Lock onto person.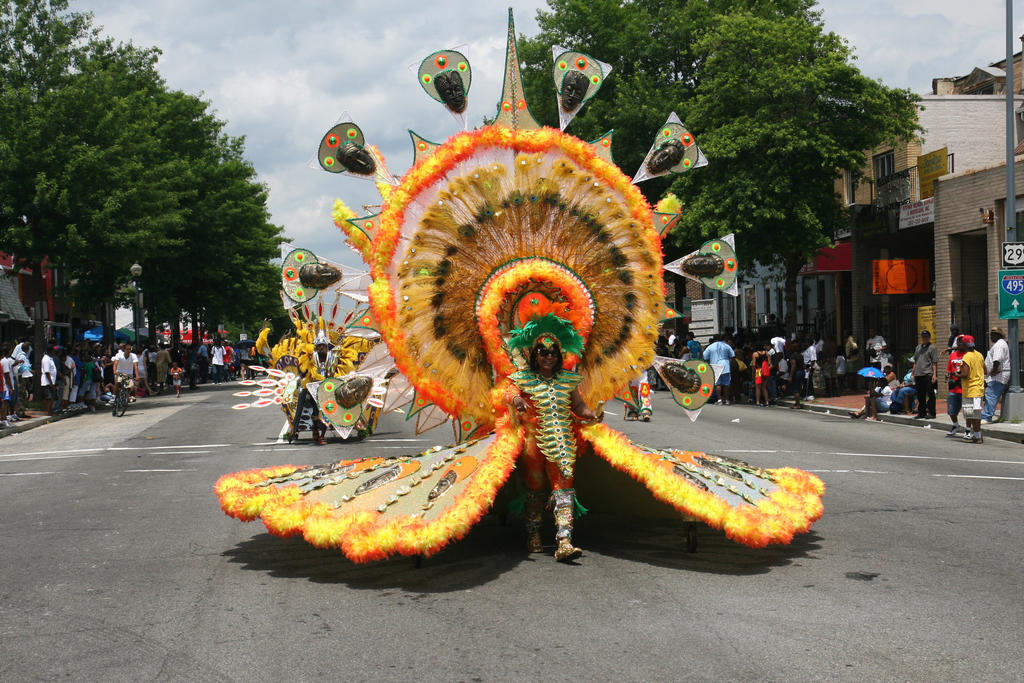
Locked: (845,328,859,391).
